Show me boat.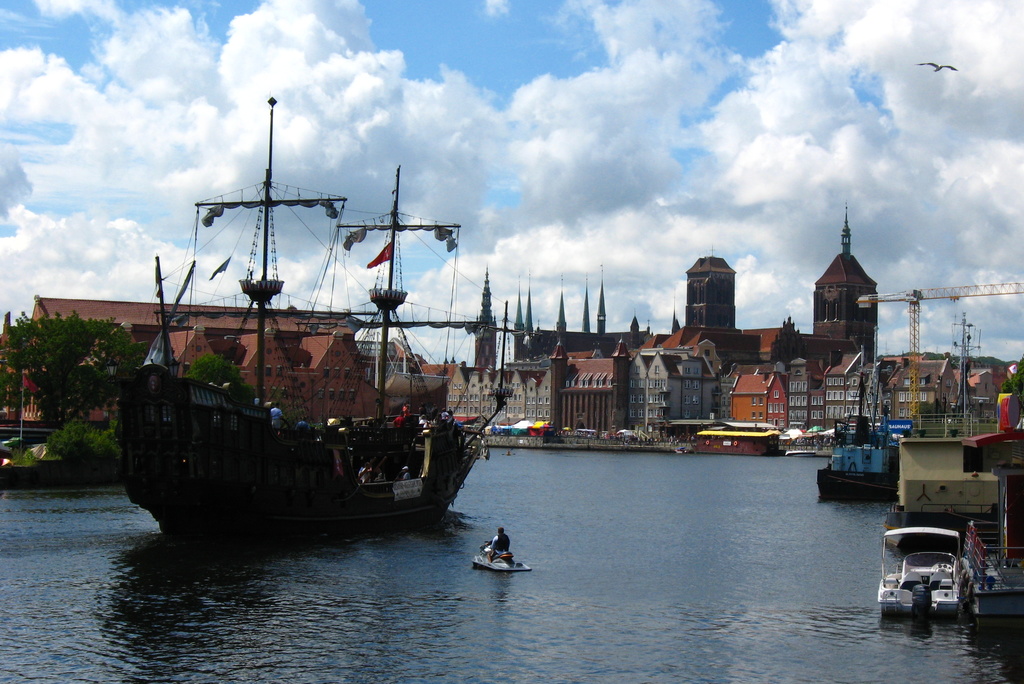
boat is here: rect(122, 100, 513, 571).
